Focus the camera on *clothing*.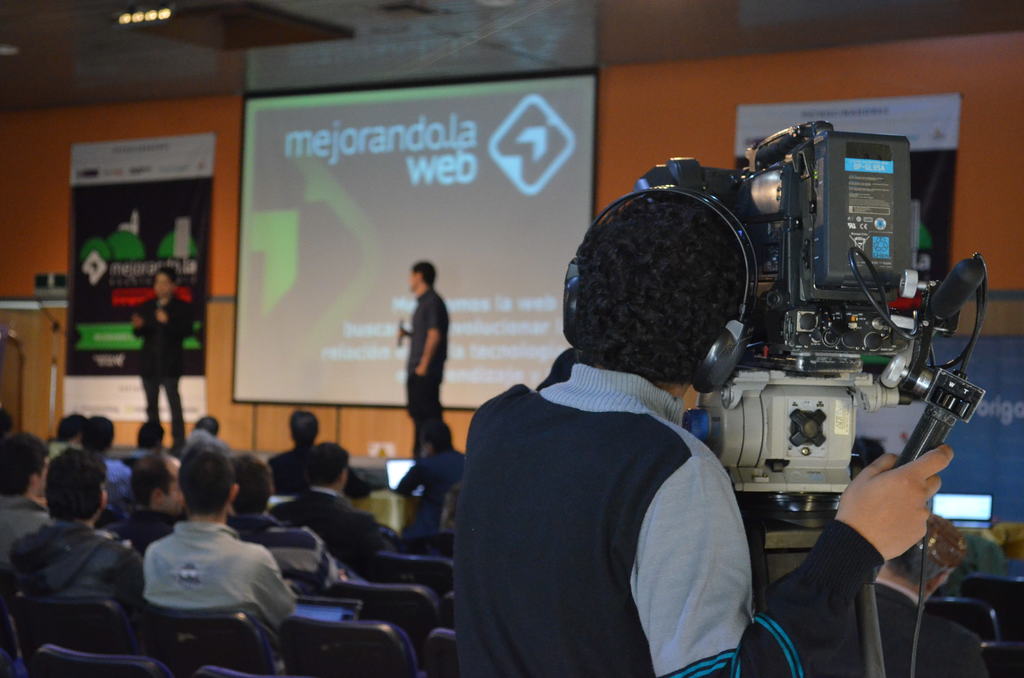
Focus region: left=8, top=521, right=154, bottom=608.
